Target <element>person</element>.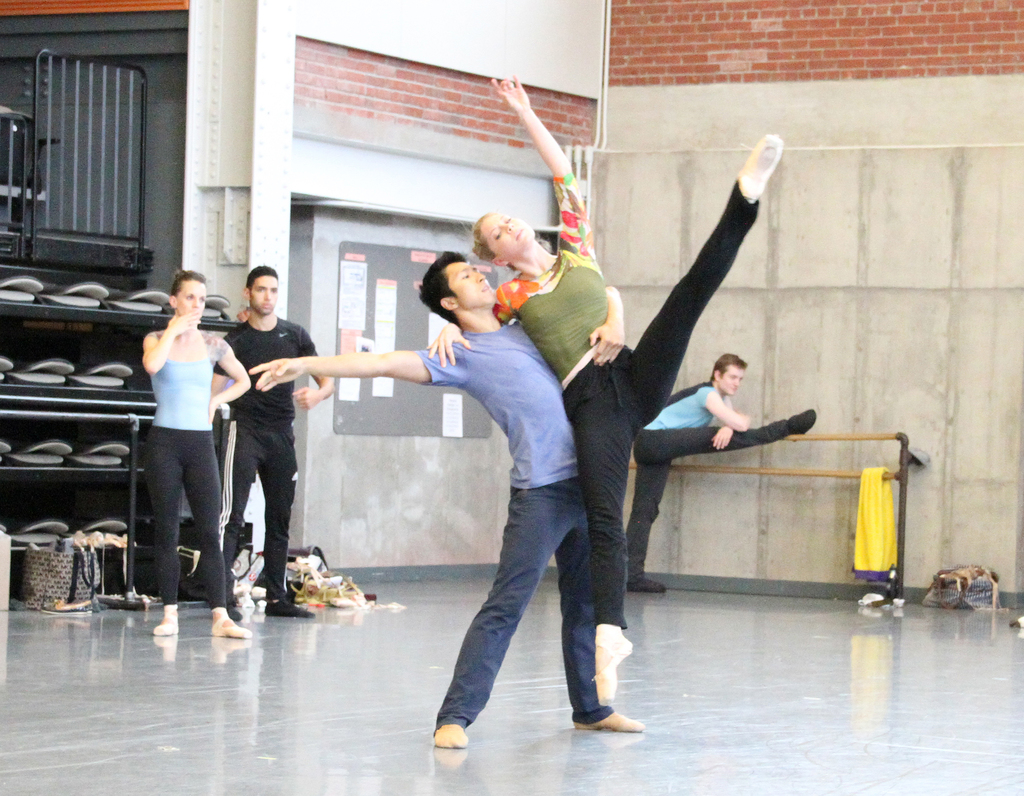
Target region: (x1=211, y1=264, x2=345, y2=621).
